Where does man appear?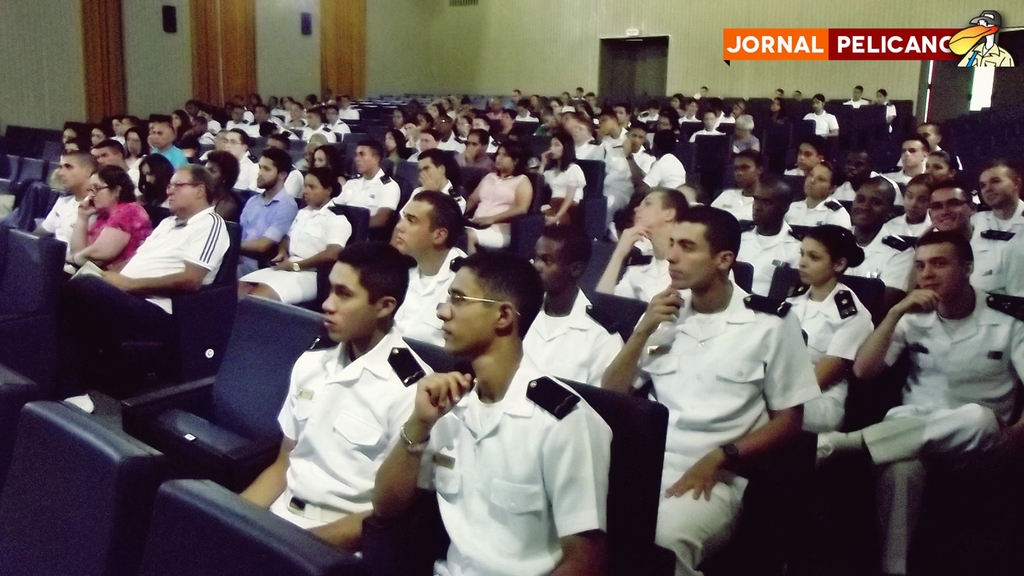
Appears at bbox(410, 150, 470, 219).
